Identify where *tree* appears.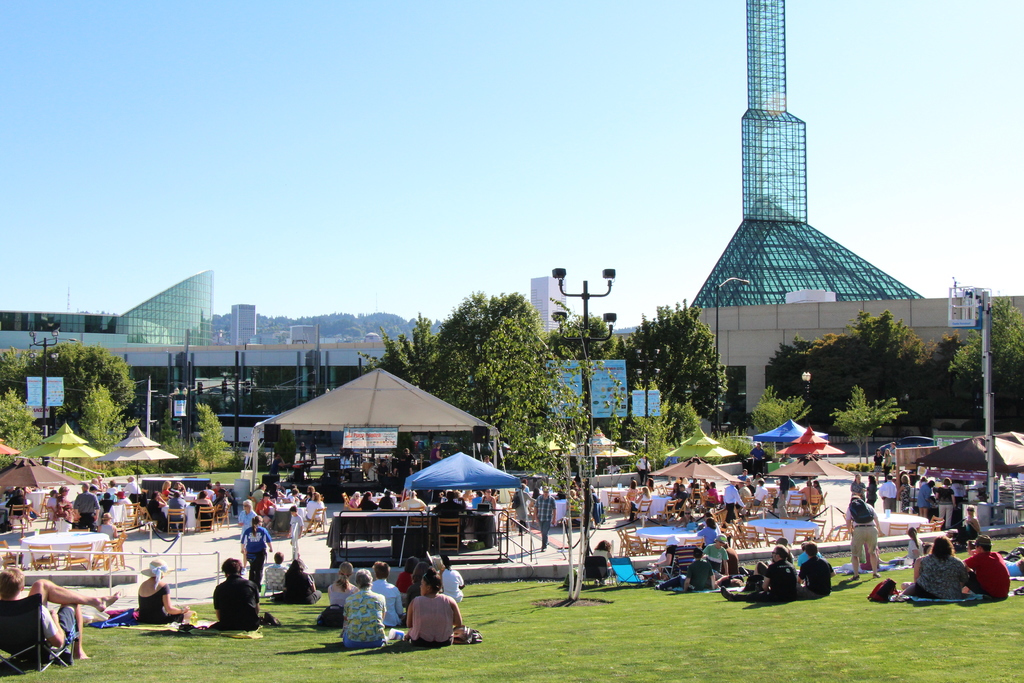
Appears at crop(3, 343, 32, 393).
